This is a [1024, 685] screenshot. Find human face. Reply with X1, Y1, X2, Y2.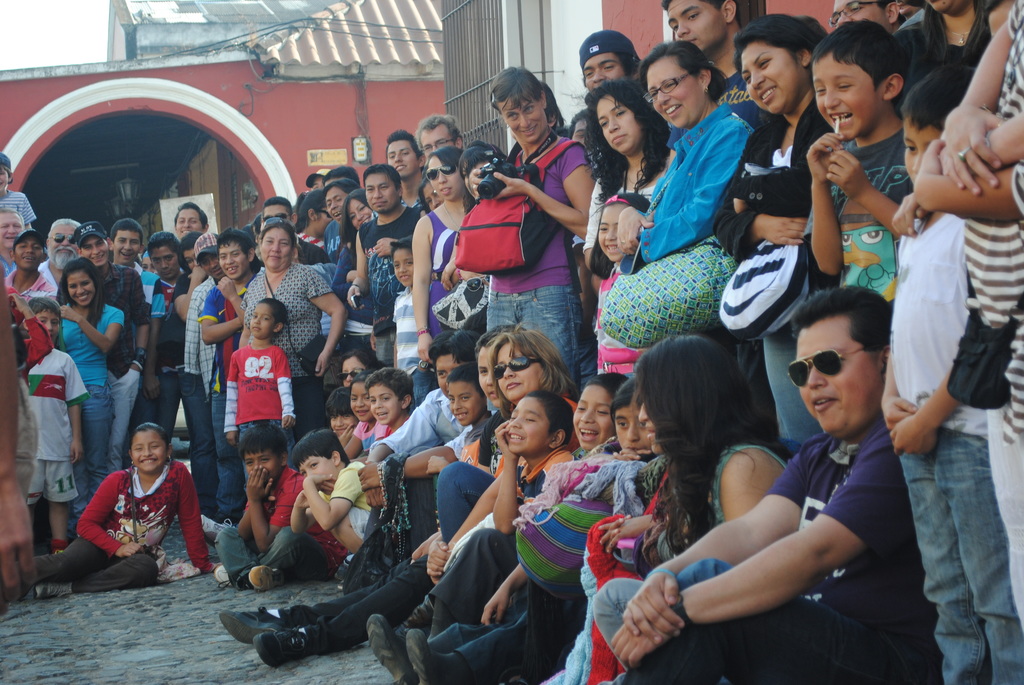
599, 100, 645, 151.
